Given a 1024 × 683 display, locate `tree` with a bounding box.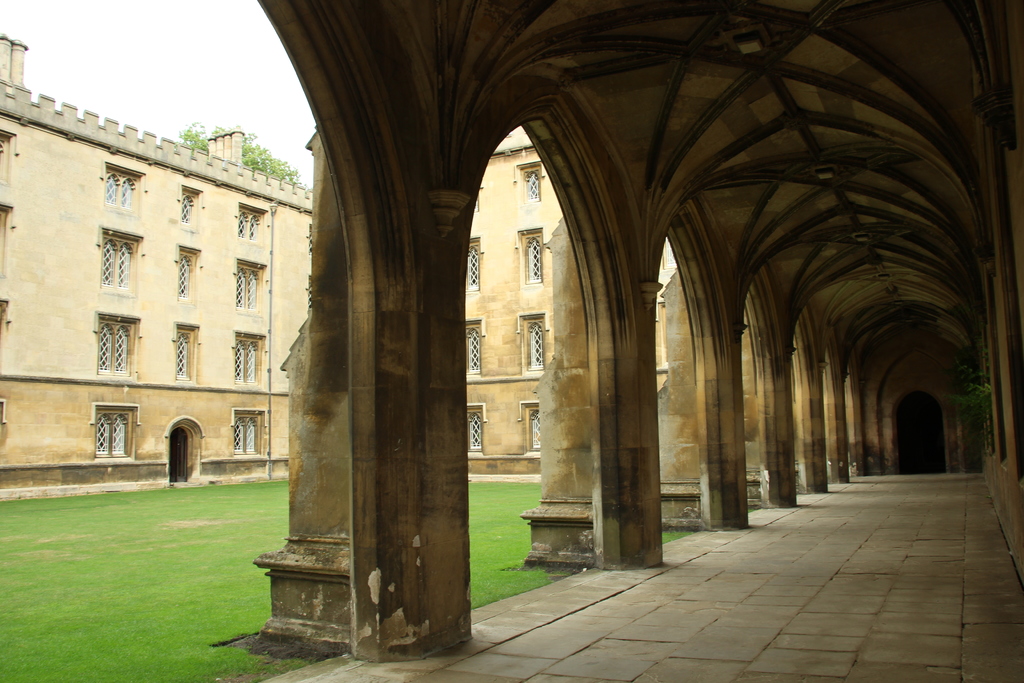
Located: box=[180, 126, 298, 185].
